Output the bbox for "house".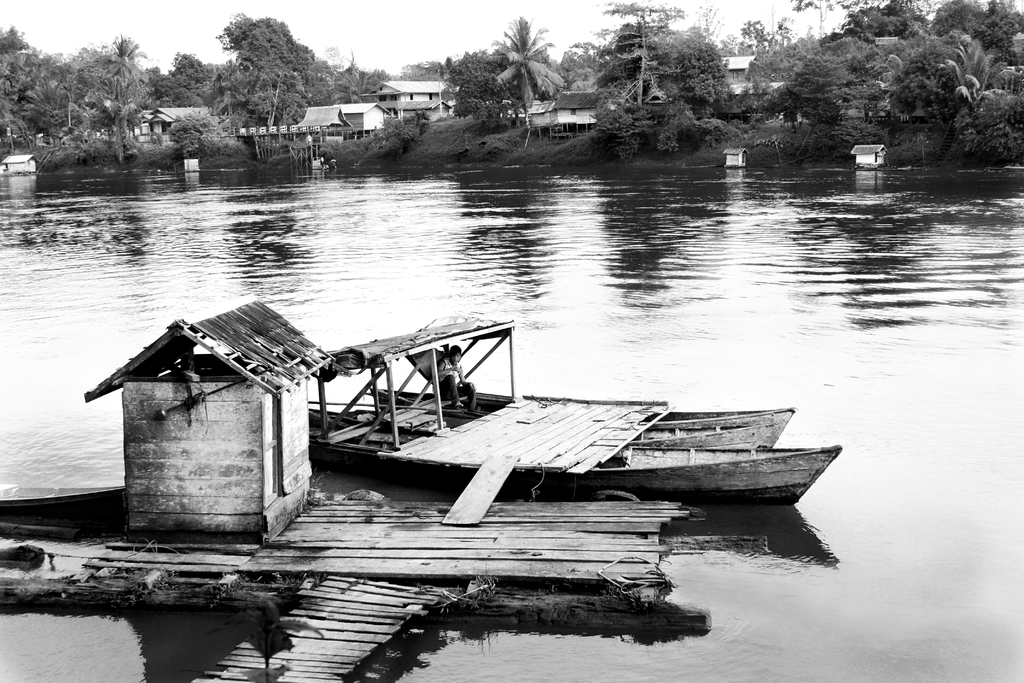
left=292, top=106, right=397, bottom=150.
